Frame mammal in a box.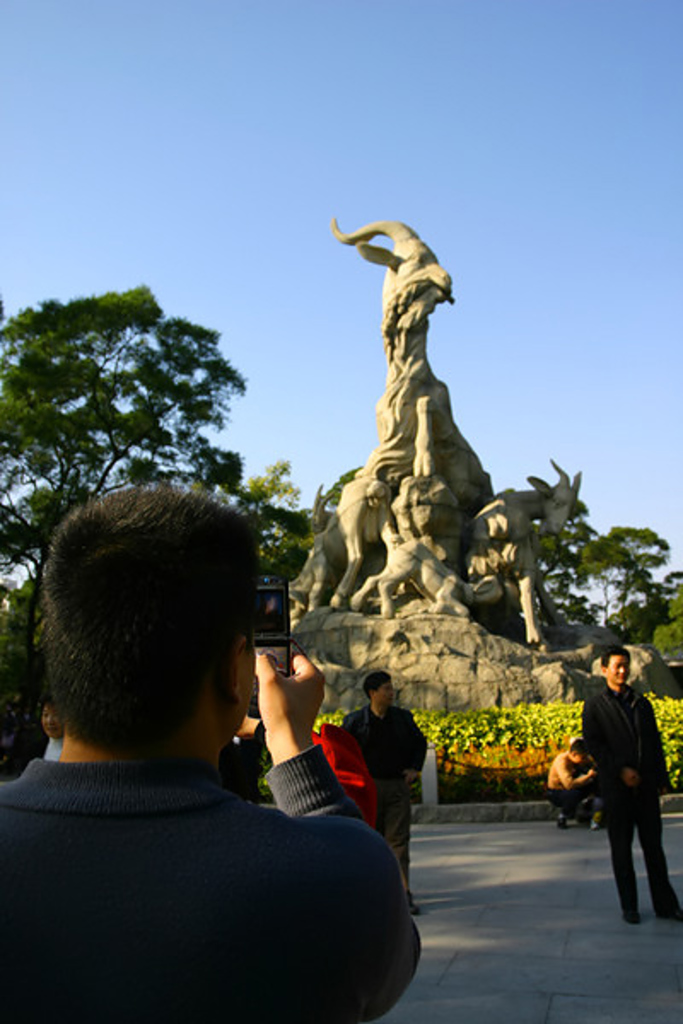
Rect(333, 667, 427, 915).
